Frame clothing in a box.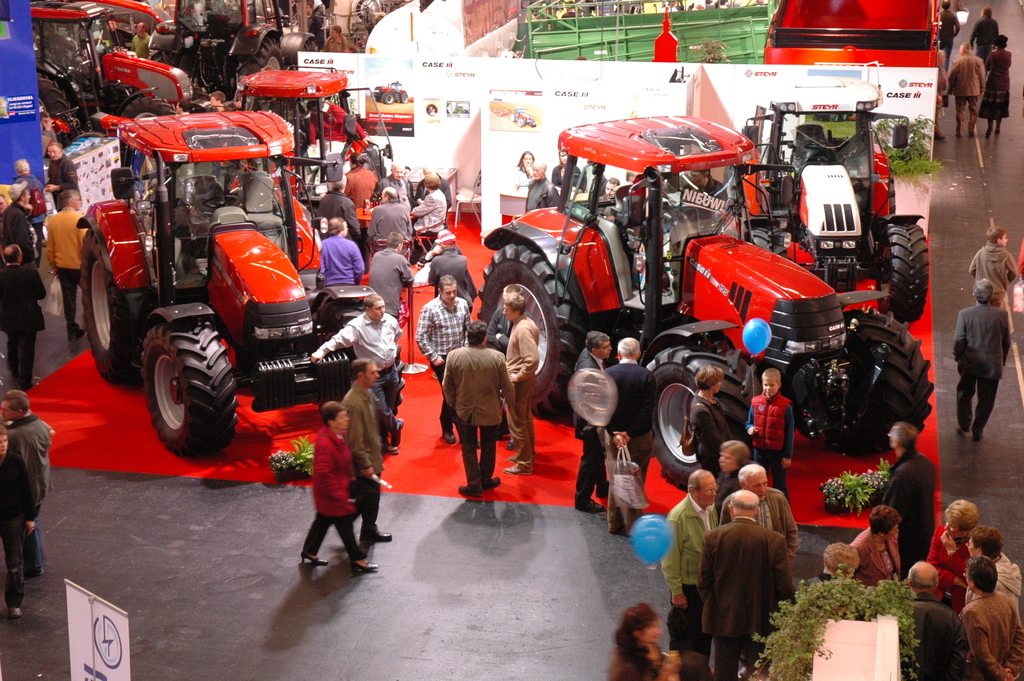
[x1=5, y1=412, x2=52, y2=573].
